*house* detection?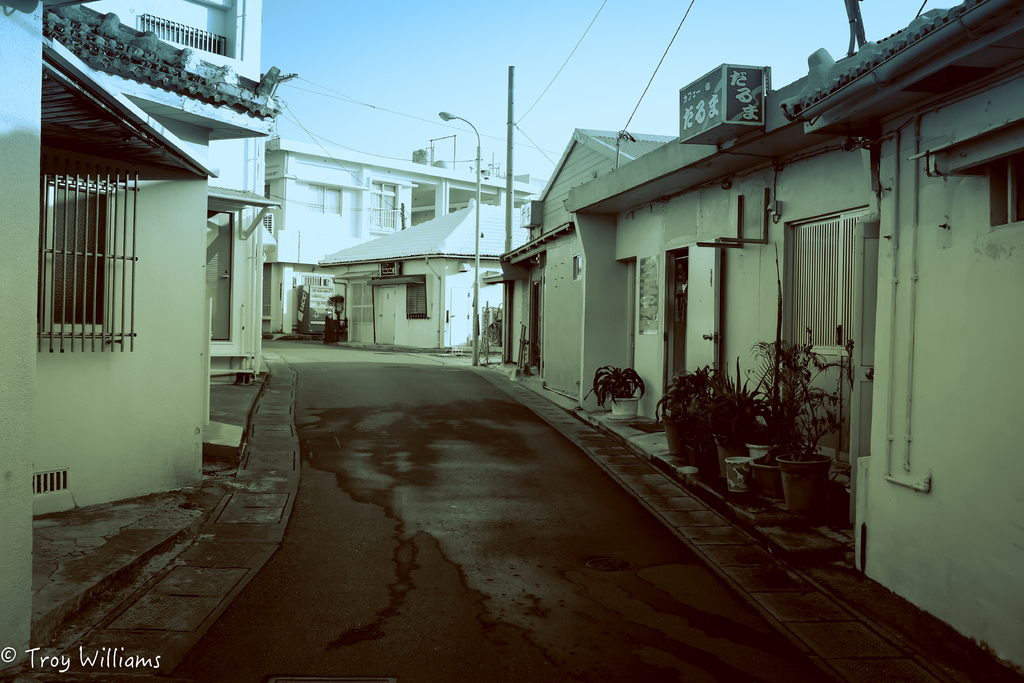
<bbox>0, 0, 221, 520</bbox>
